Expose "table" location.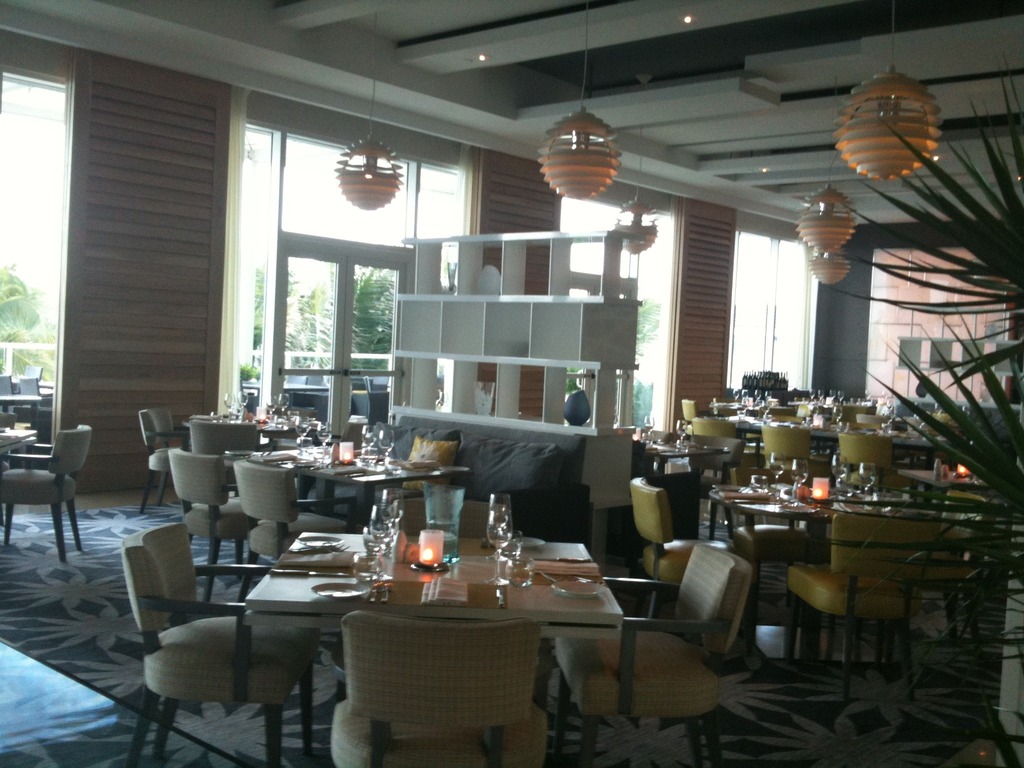
Exposed at [left=701, top=481, right=982, bottom=577].
